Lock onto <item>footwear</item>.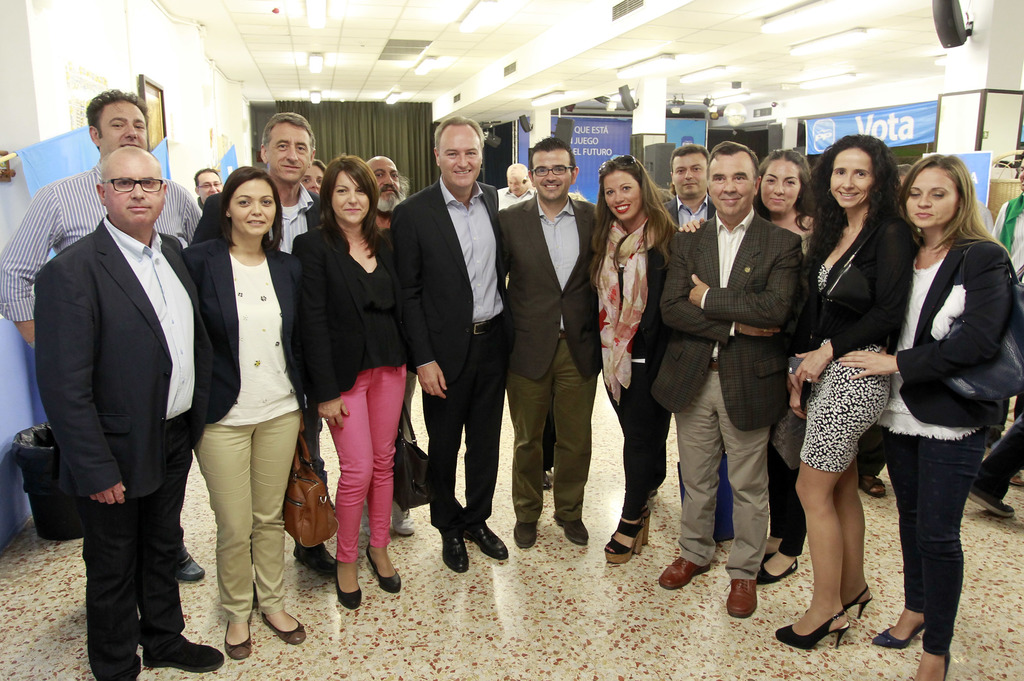
Locked: locate(365, 538, 404, 597).
